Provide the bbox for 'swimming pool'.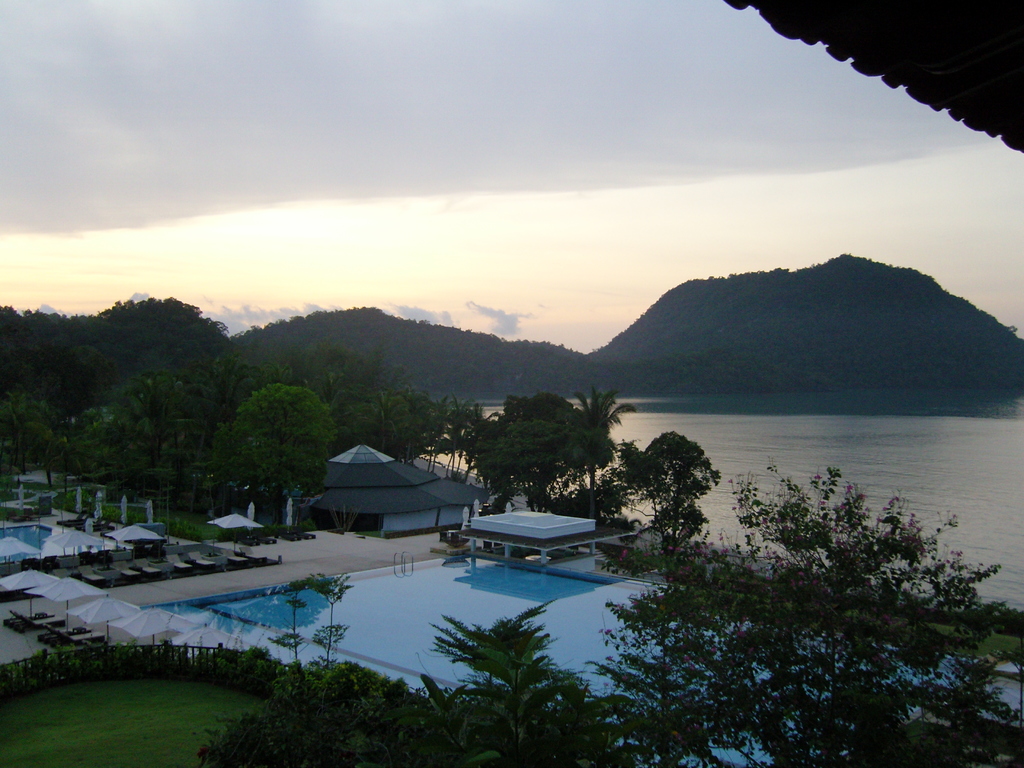
141, 554, 1023, 767.
